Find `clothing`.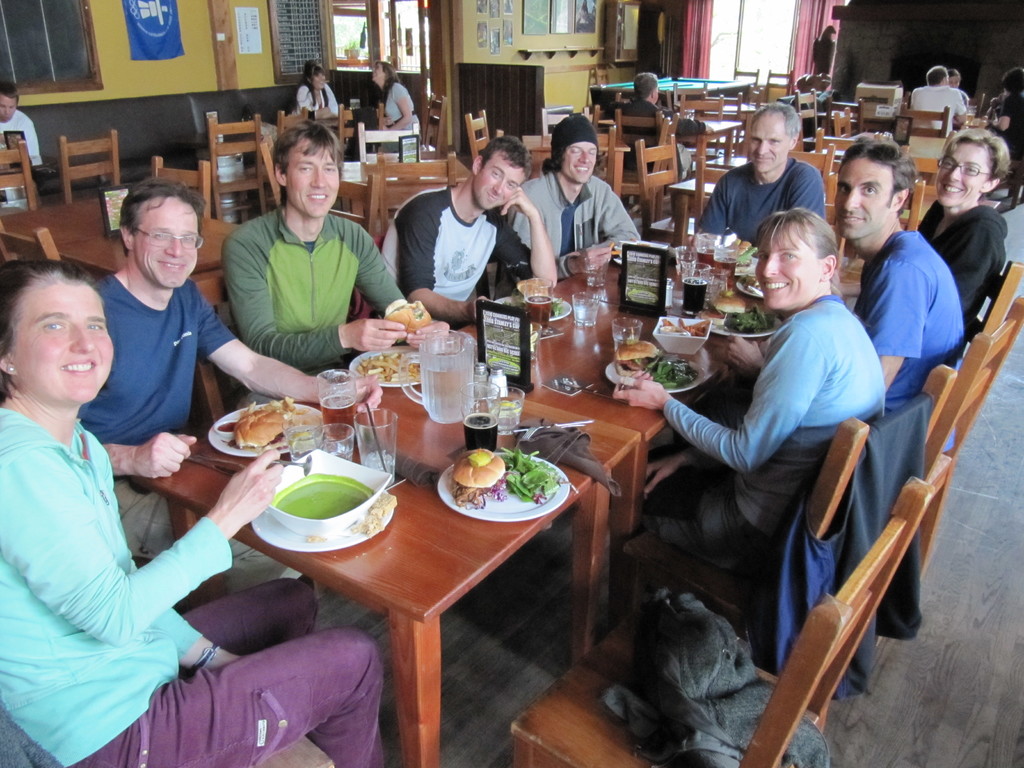
box(72, 264, 244, 568).
